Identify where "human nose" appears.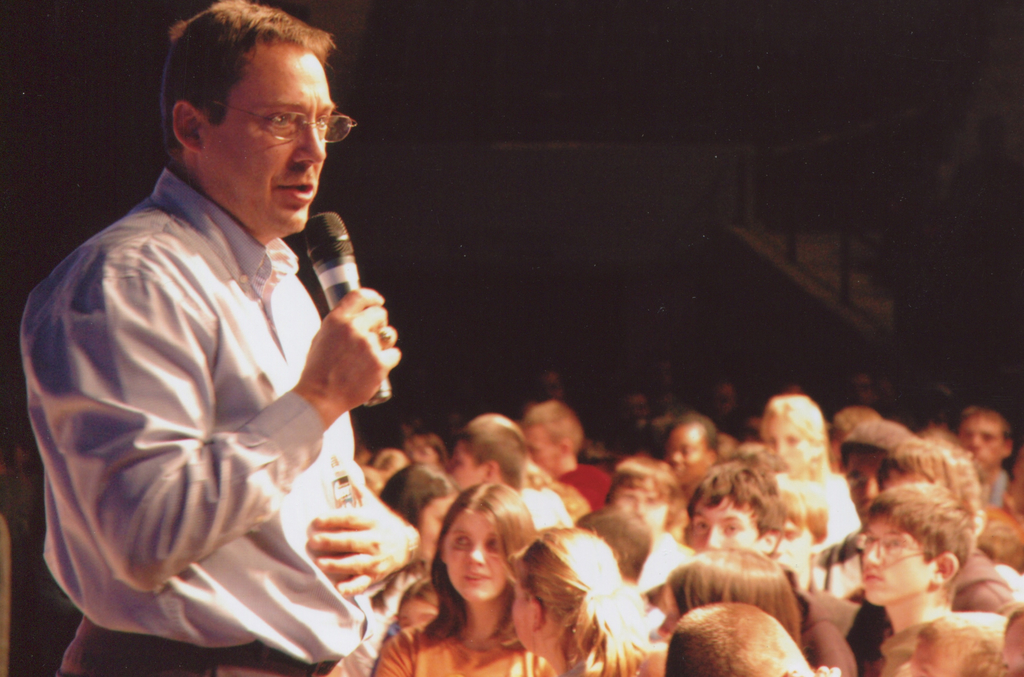
Appears at 293 107 326 168.
